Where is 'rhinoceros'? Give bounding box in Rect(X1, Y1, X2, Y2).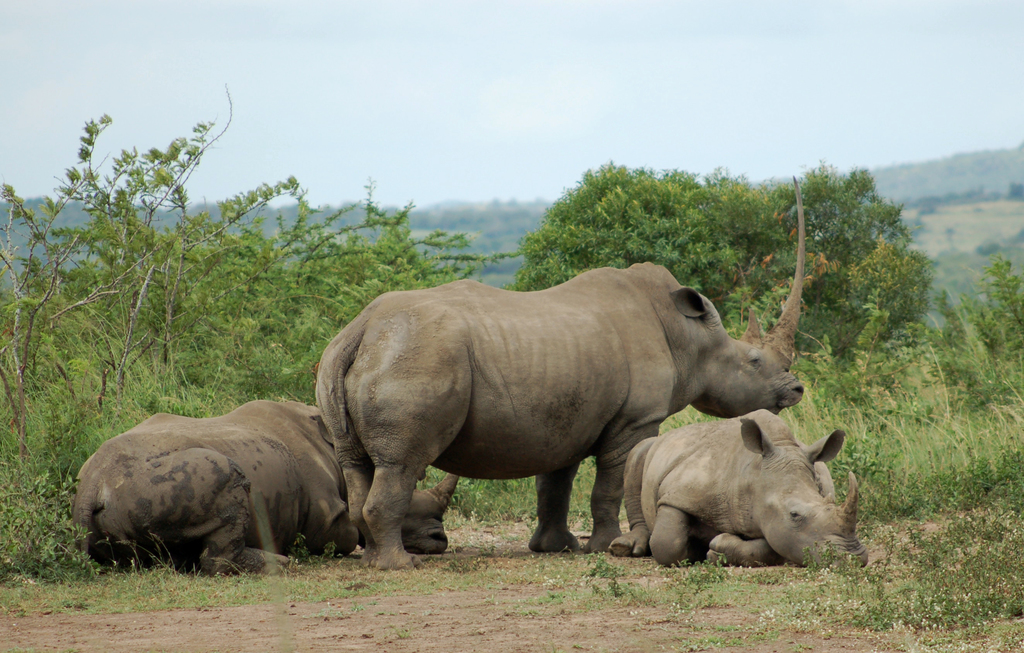
Rect(315, 174, 808, 578).
